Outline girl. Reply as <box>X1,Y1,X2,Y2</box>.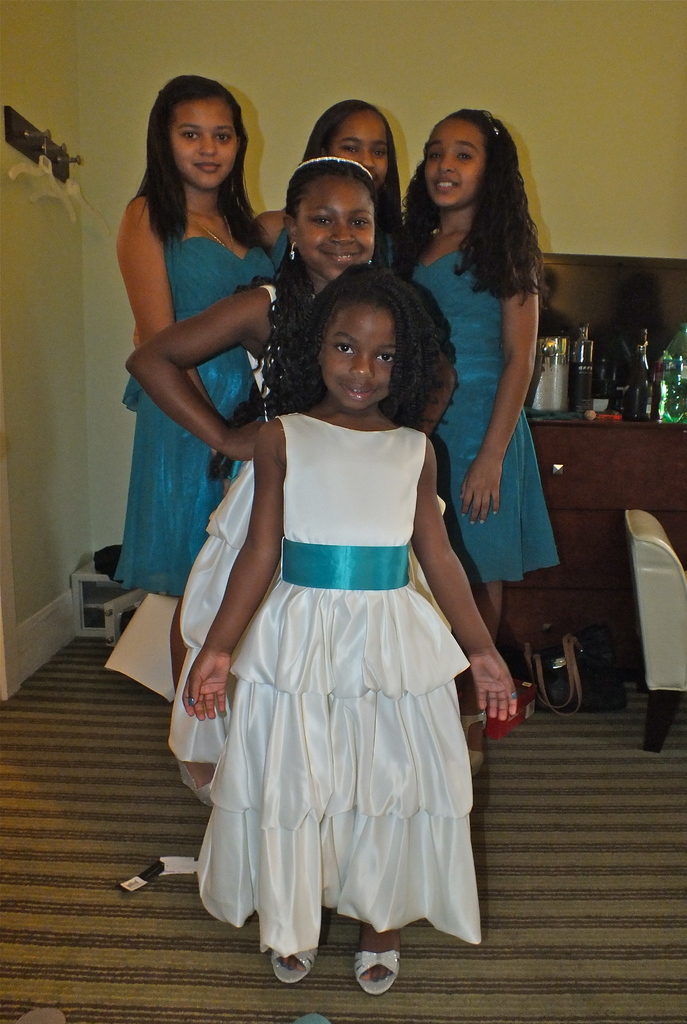
<box>116,71,278,806</box>.
